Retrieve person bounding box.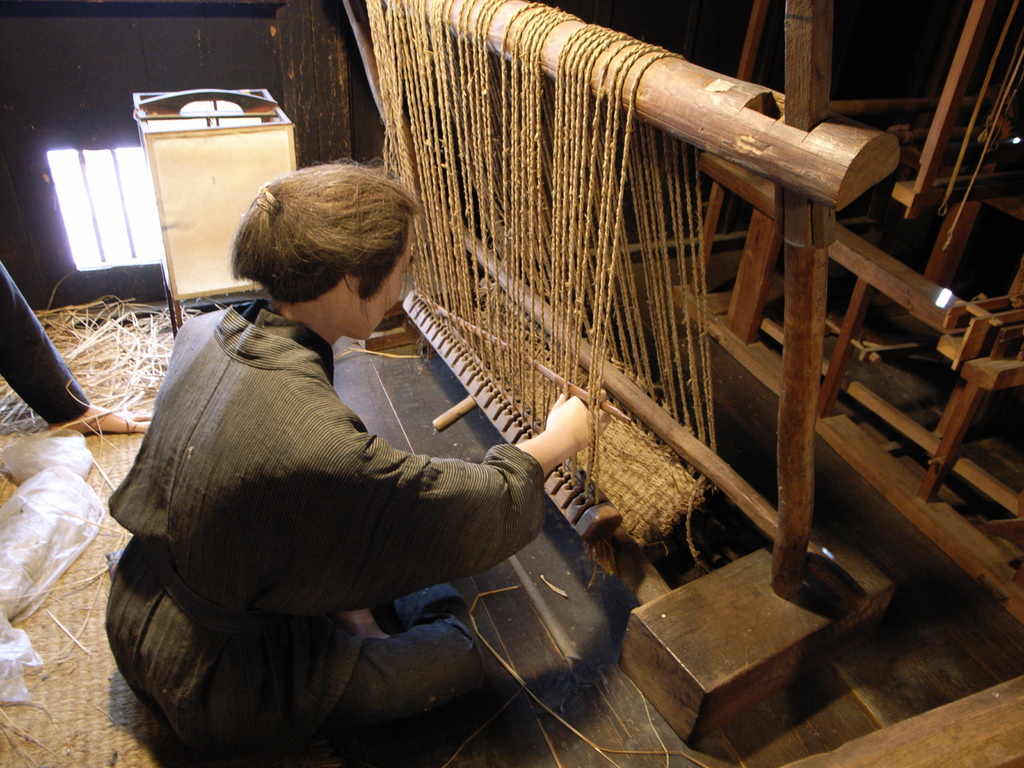
Bounding box: (0, 257, 158, 448).
